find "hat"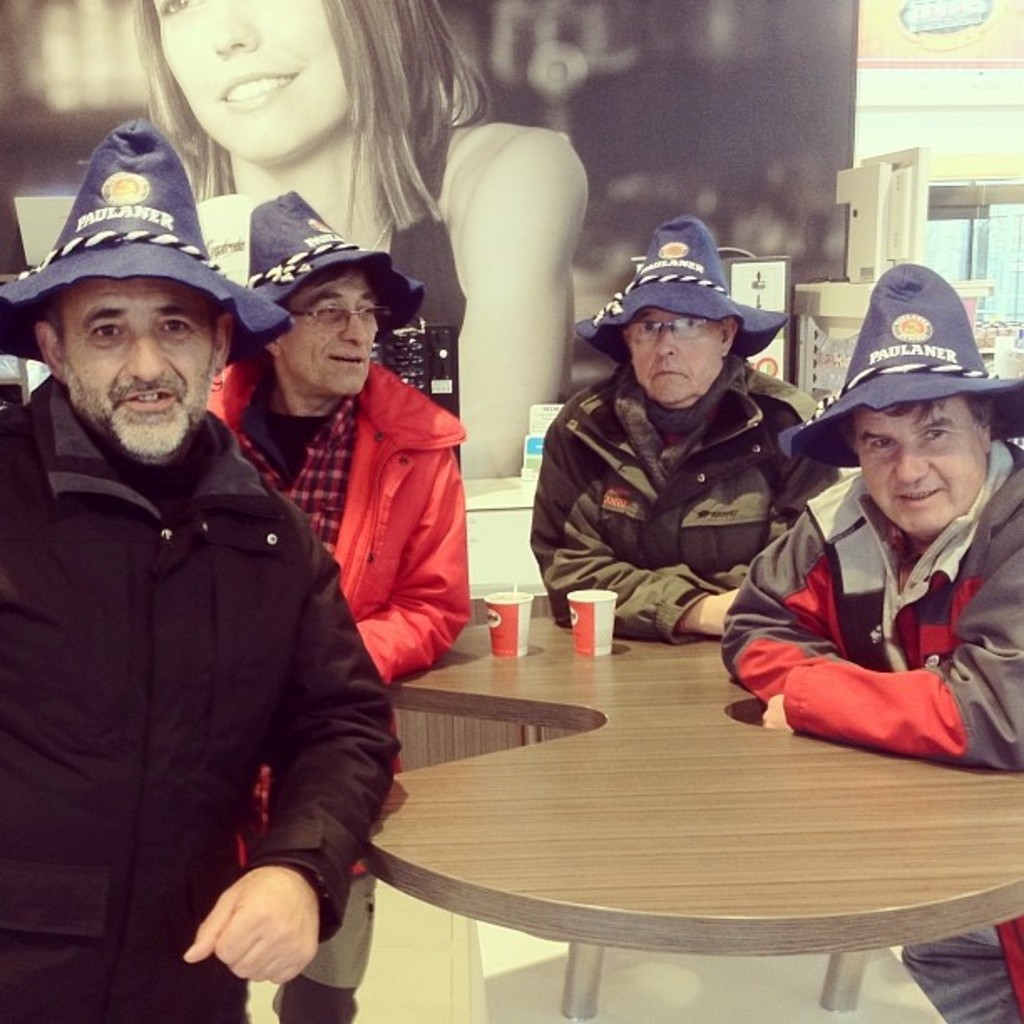
box(244, 186, 423, 346)
